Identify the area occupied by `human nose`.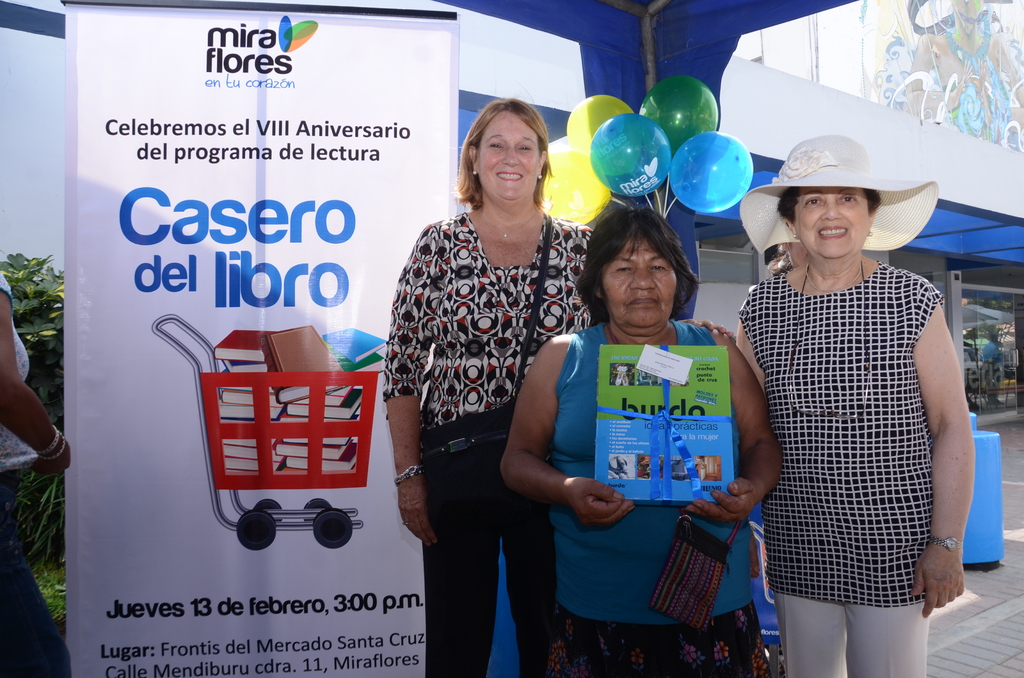
Area: 503/149/519/169.
